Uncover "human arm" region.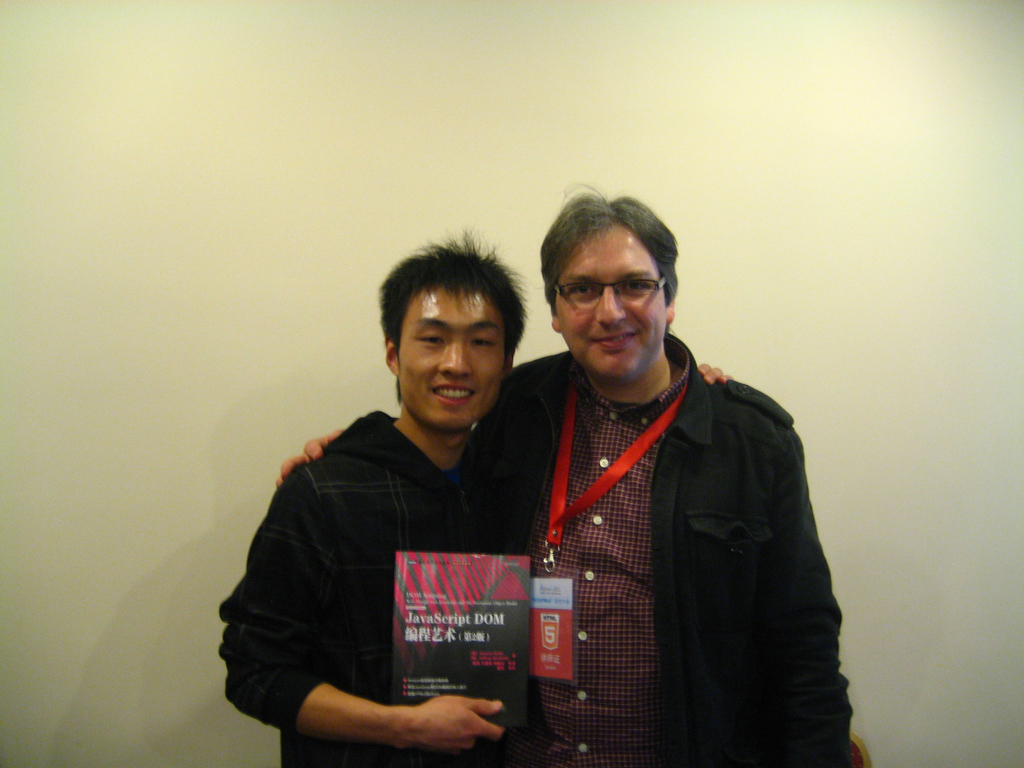
Uncovered: {"left": 266, "top": 348, "right": 575, "bottom": 491}.
